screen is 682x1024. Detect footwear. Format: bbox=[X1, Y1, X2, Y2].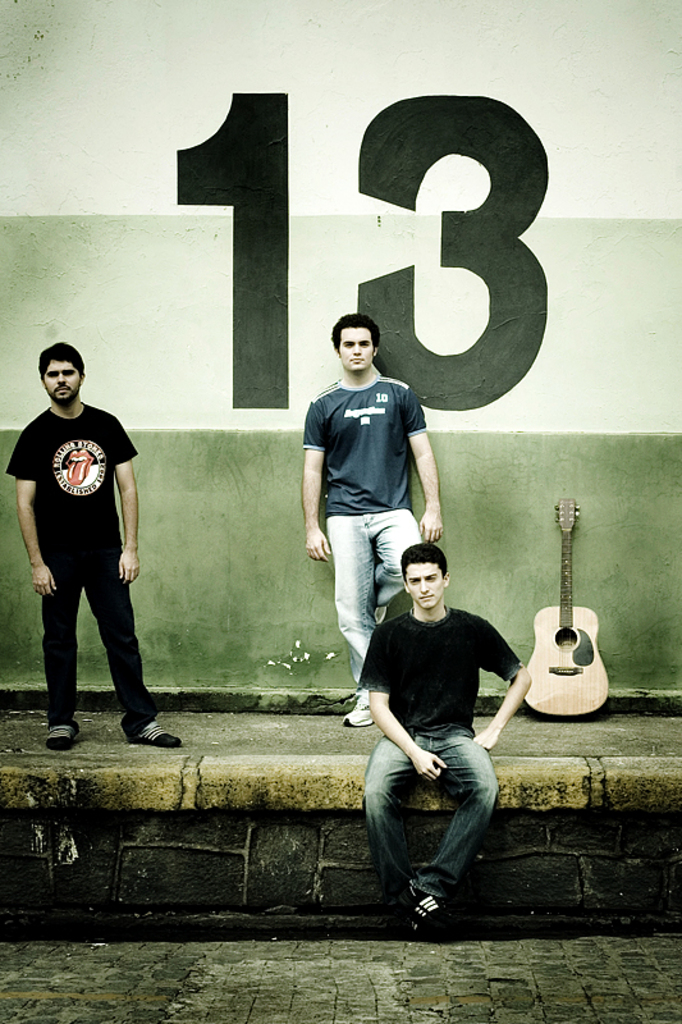
bbox=[388, 876, 467, 932].
